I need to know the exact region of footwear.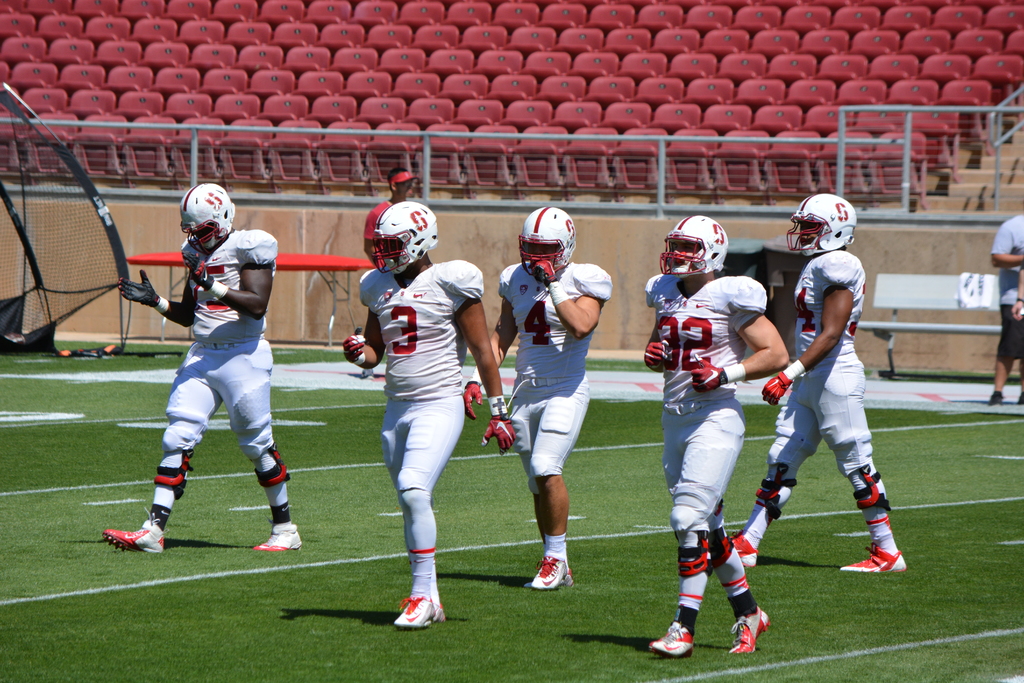
Region: 645,623,696,660.
